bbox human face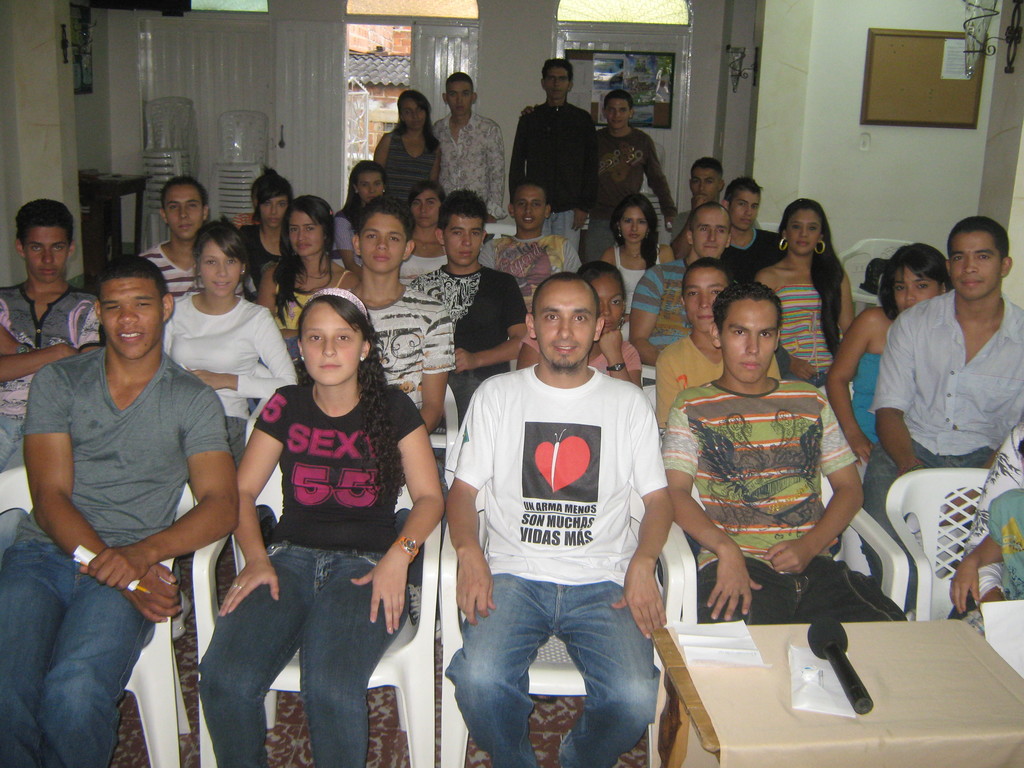
[left=95, top=274, right=160, bottom=362]
